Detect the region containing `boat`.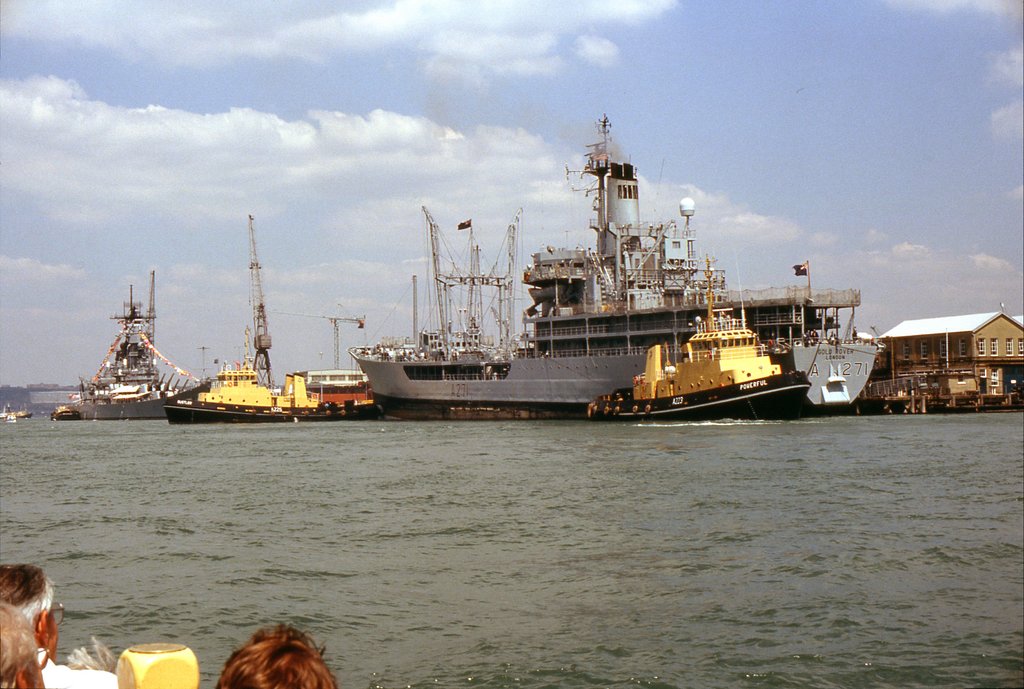
BBox(327, 107, 881, 424).
